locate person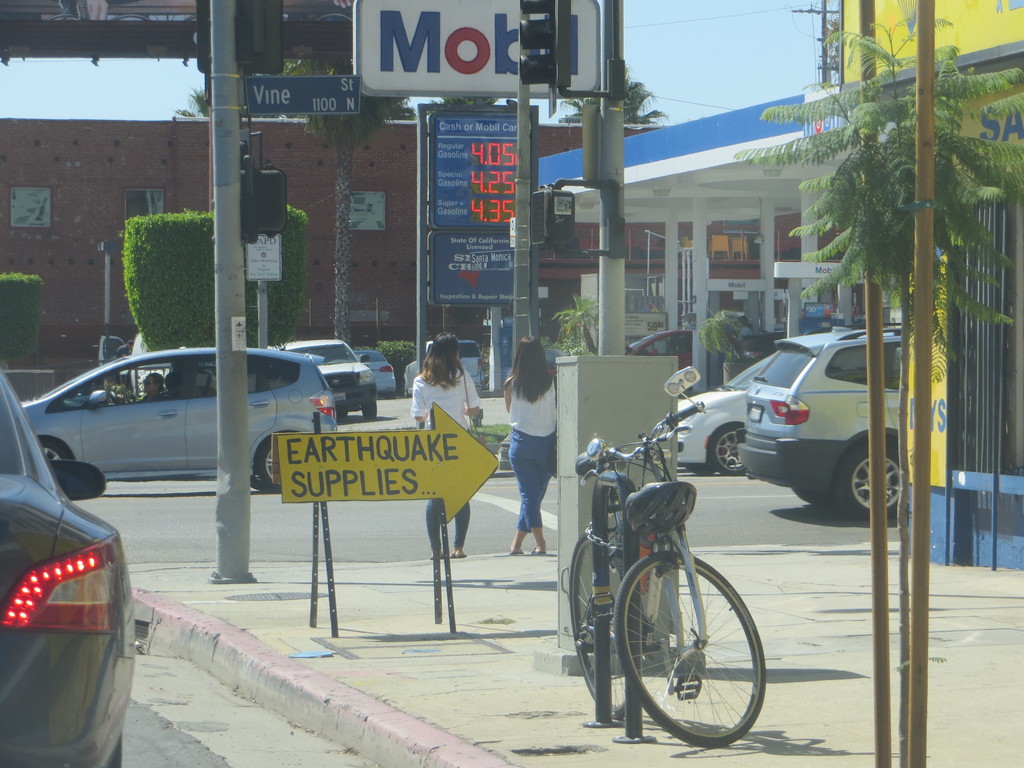
406,326,488,563
